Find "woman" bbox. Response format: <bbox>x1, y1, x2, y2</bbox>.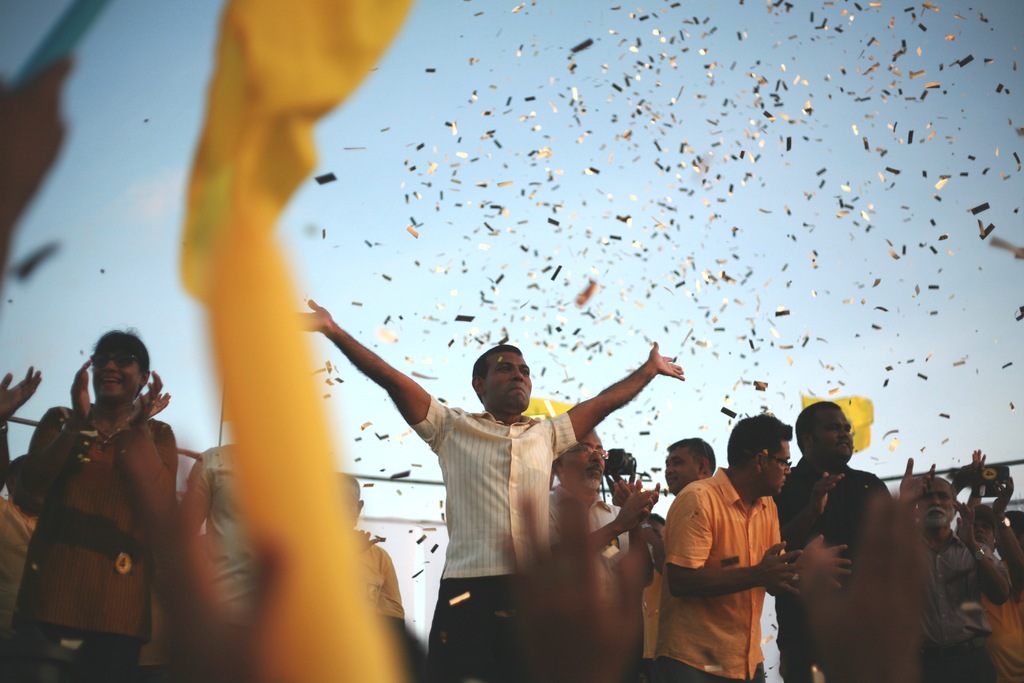
<bbox>24, 332, 177, 682</bbox>.
